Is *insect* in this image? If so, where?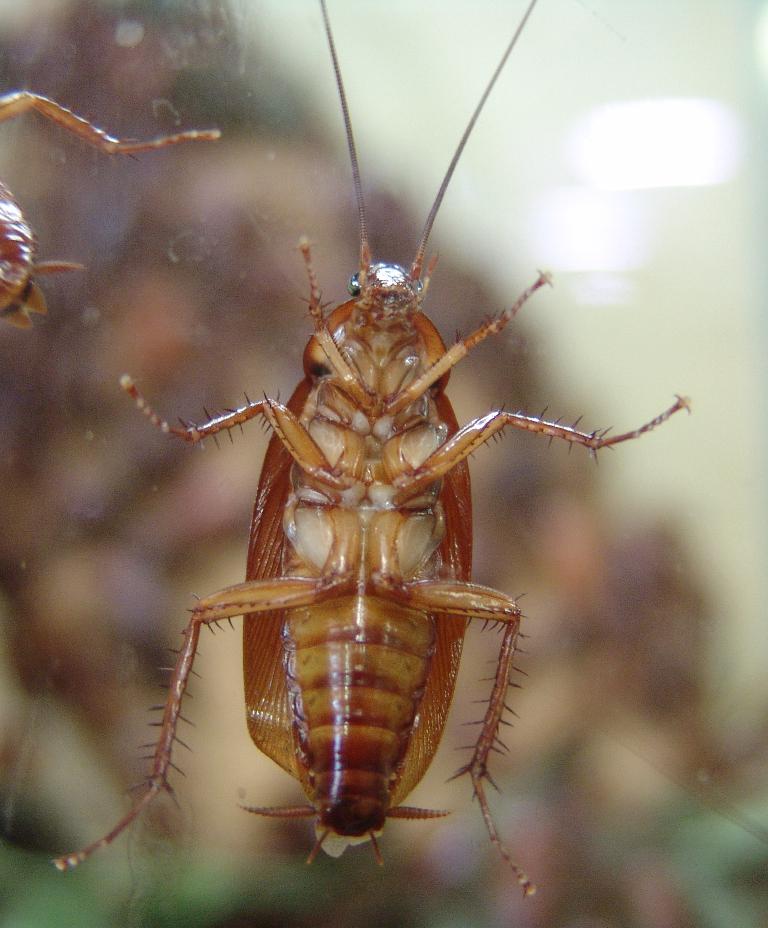
Yes, at (52,0,689,878).
